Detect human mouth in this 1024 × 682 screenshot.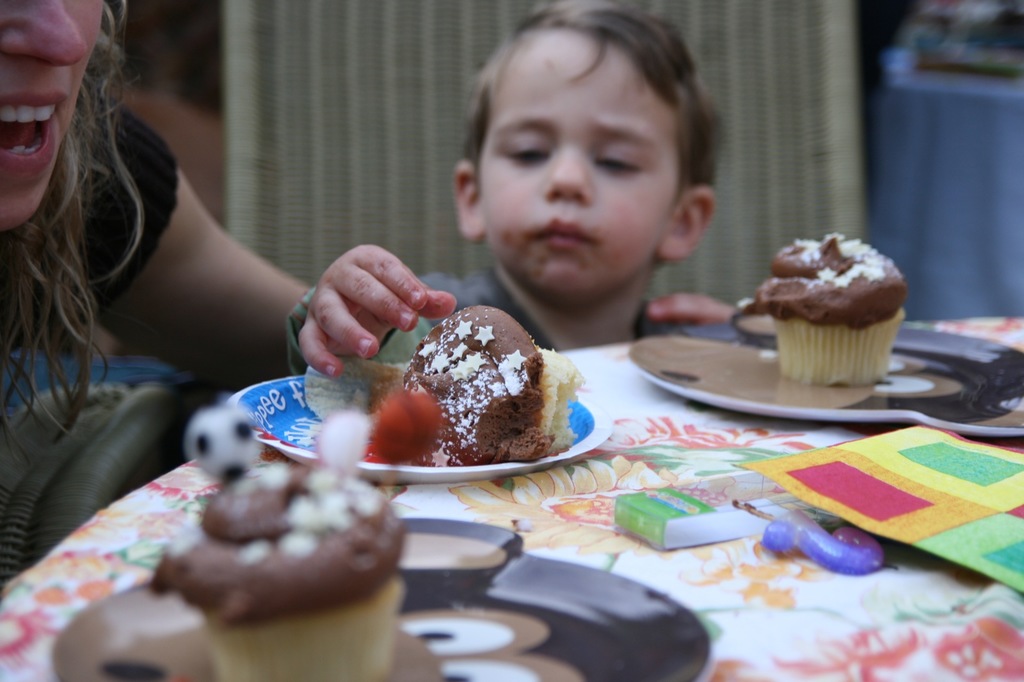
Detection: bbox=[0, 89, 70, 178].
